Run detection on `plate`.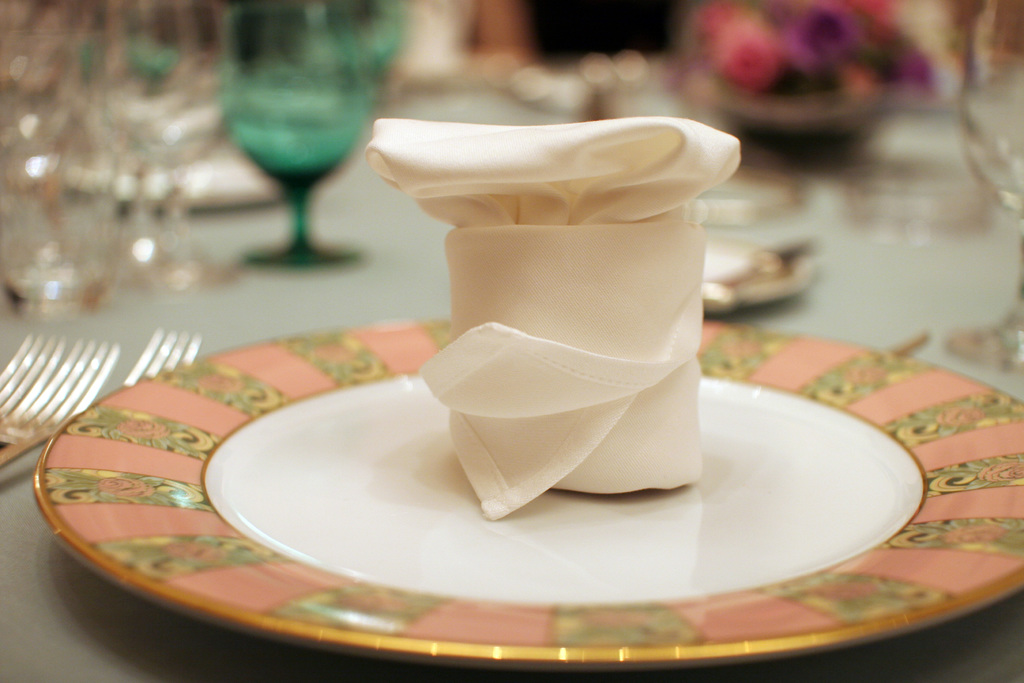
Result: x1=688 y1=246 x2=814 y2=330.
